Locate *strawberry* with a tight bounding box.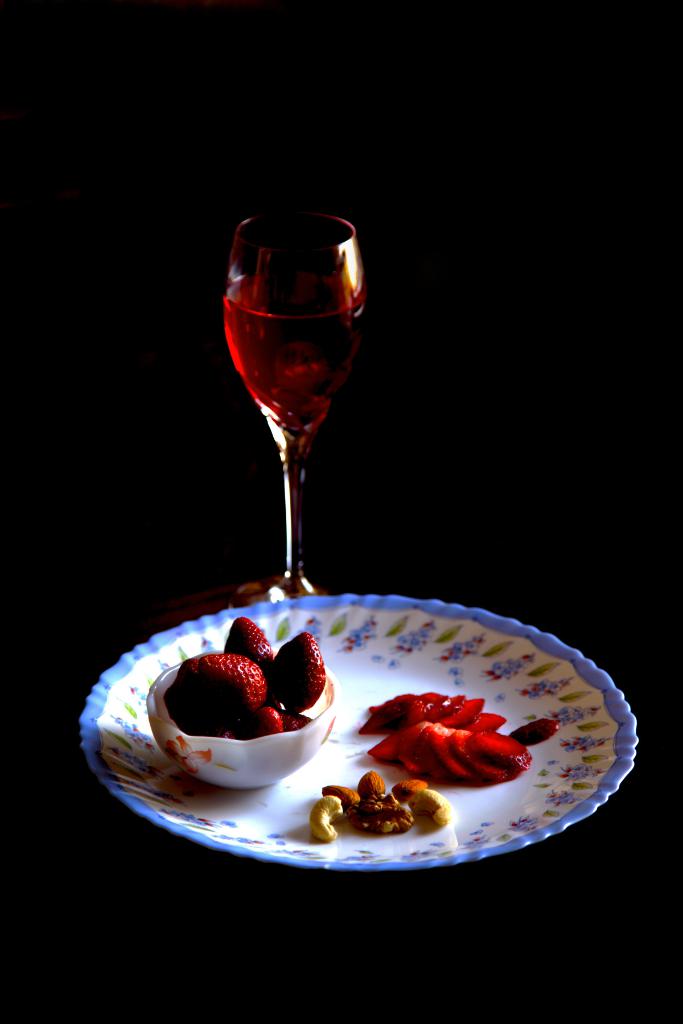
box=[172, 647, 273, 737].
